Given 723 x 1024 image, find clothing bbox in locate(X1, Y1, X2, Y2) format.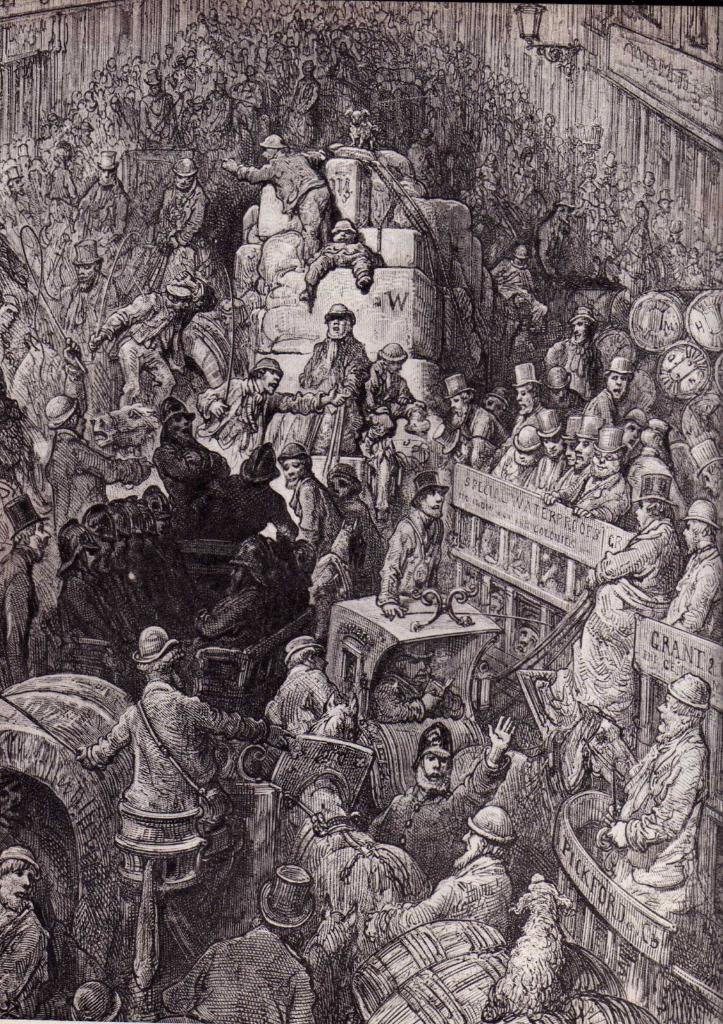
locate(235, 143, 322, 260).
